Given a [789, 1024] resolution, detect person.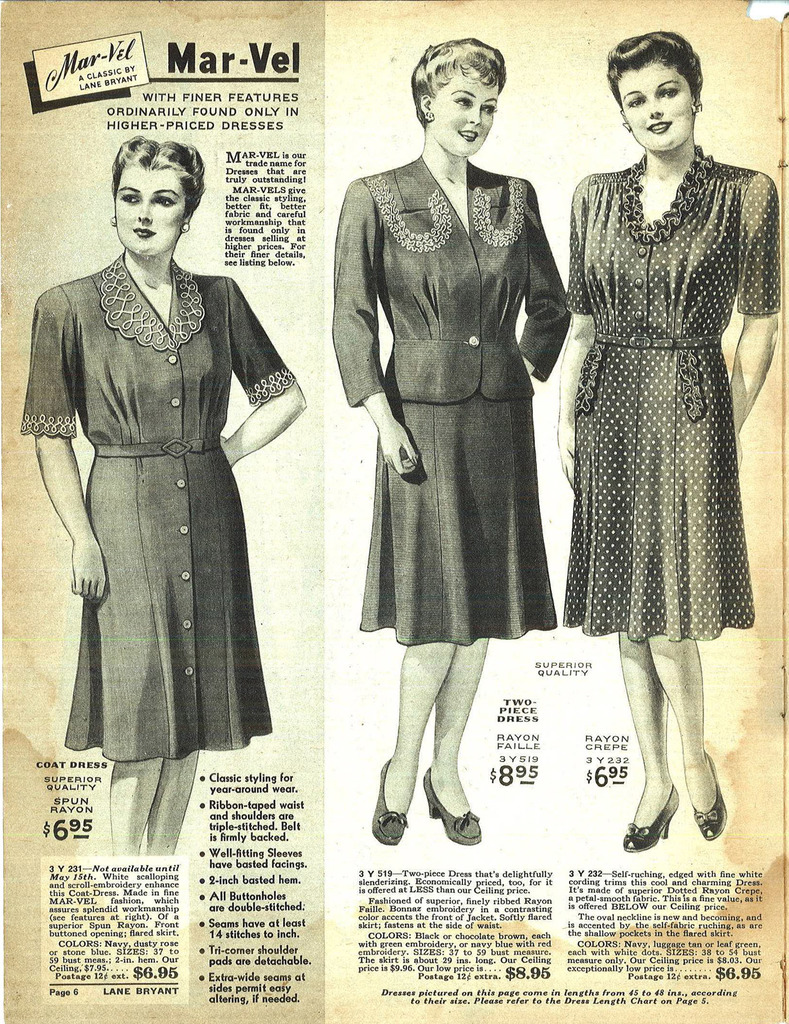
select_region(5, 131, 307, 848).
